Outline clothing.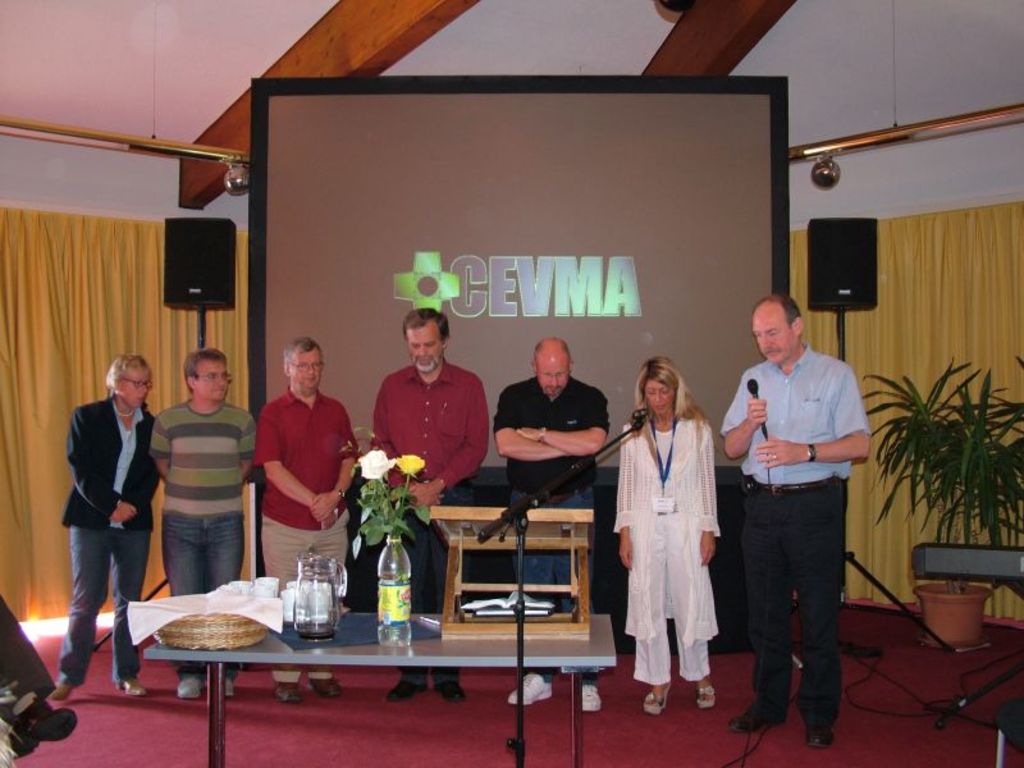
Outline: 608,397,709,682.
